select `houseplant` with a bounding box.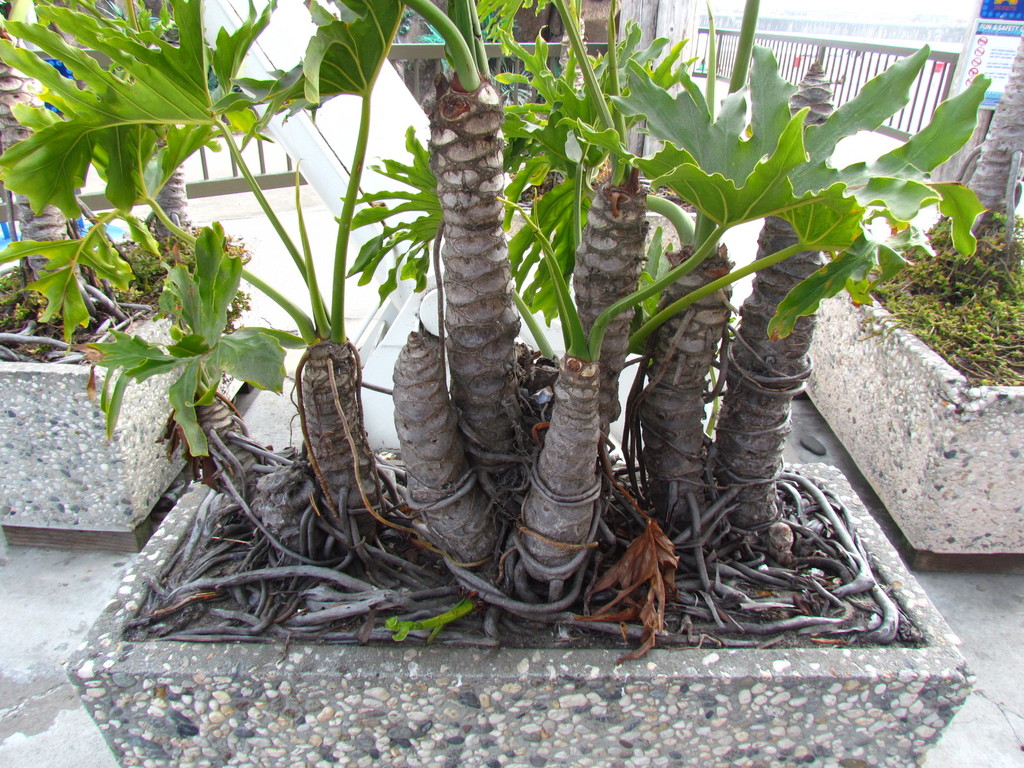
794 33 1023 572.
